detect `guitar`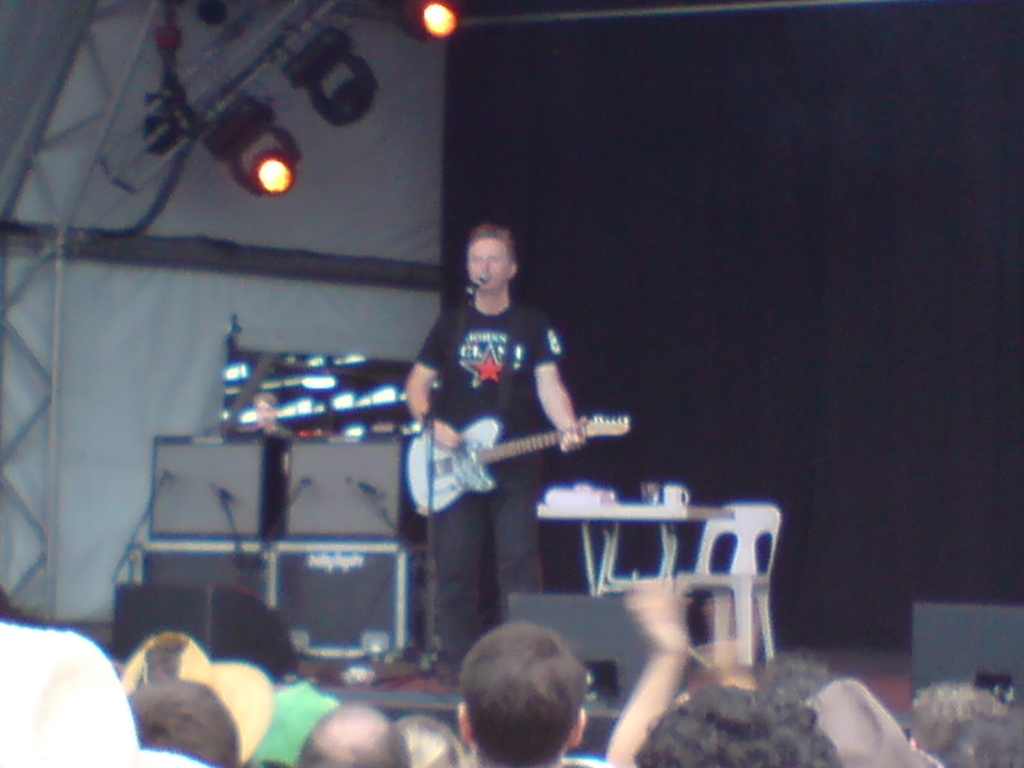
(401,420,628,527)
